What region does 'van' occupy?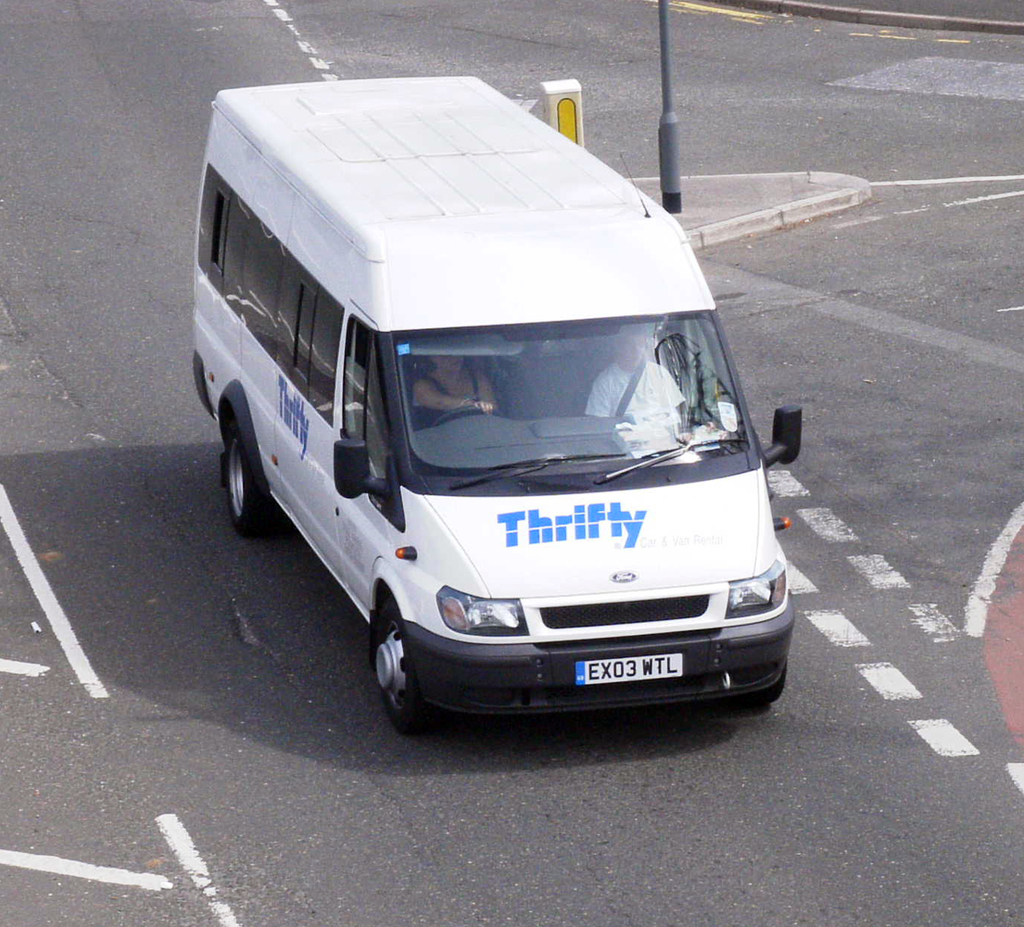
(left=195, top=76, right=803, bottom=738).
